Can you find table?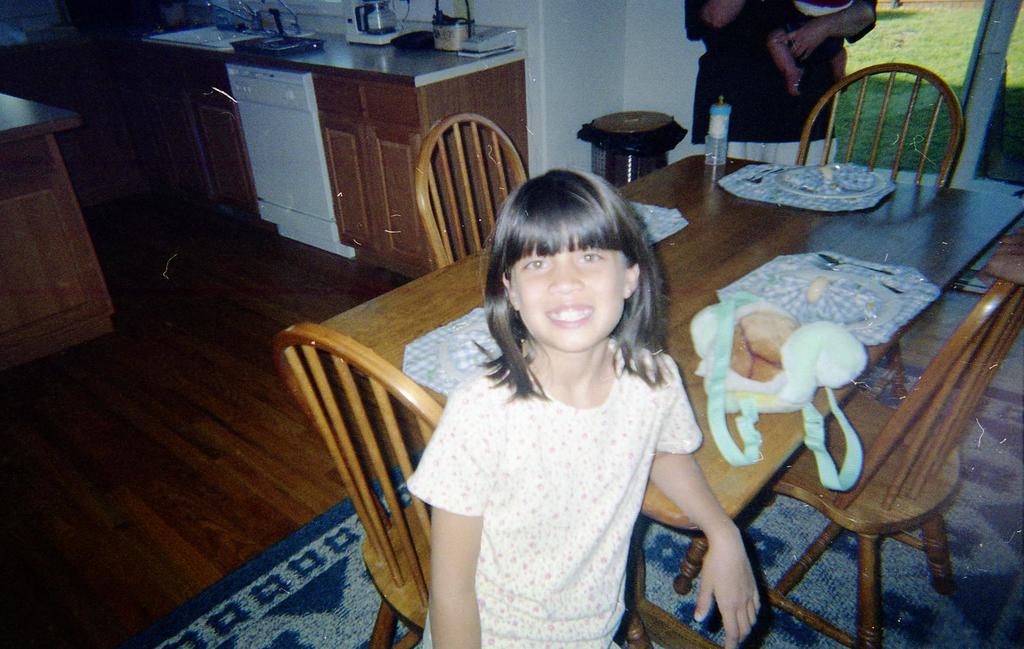
Yes, bounding box: 0 88 120 370.
